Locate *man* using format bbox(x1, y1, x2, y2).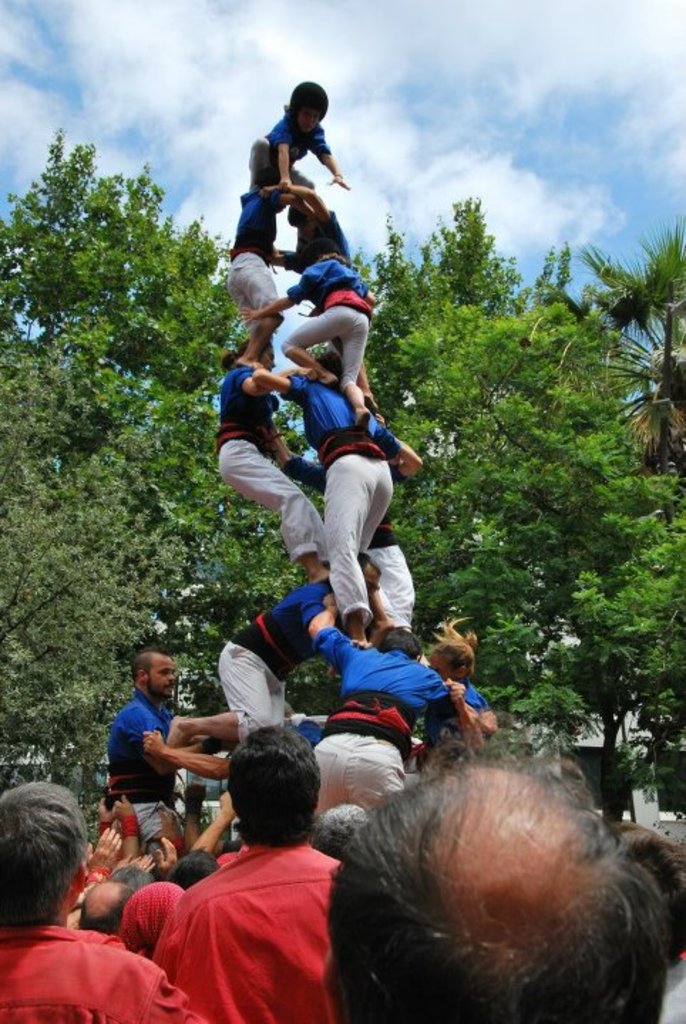
bbox(305, 582, 492, 819).
